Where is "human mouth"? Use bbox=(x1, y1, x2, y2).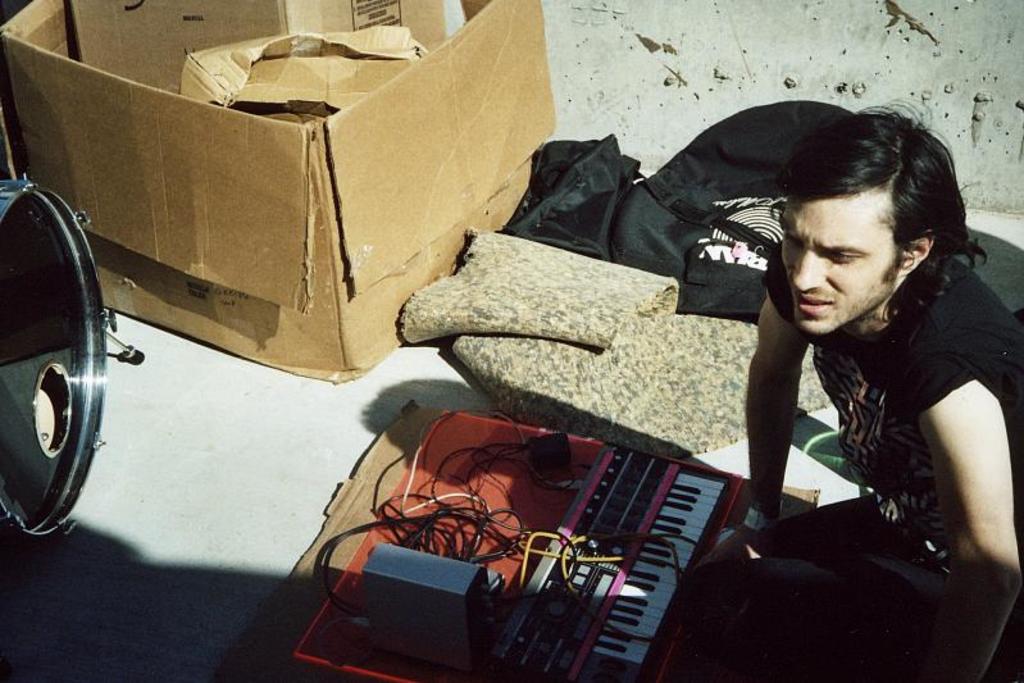
bbox=(795, 293, 836, 314).
